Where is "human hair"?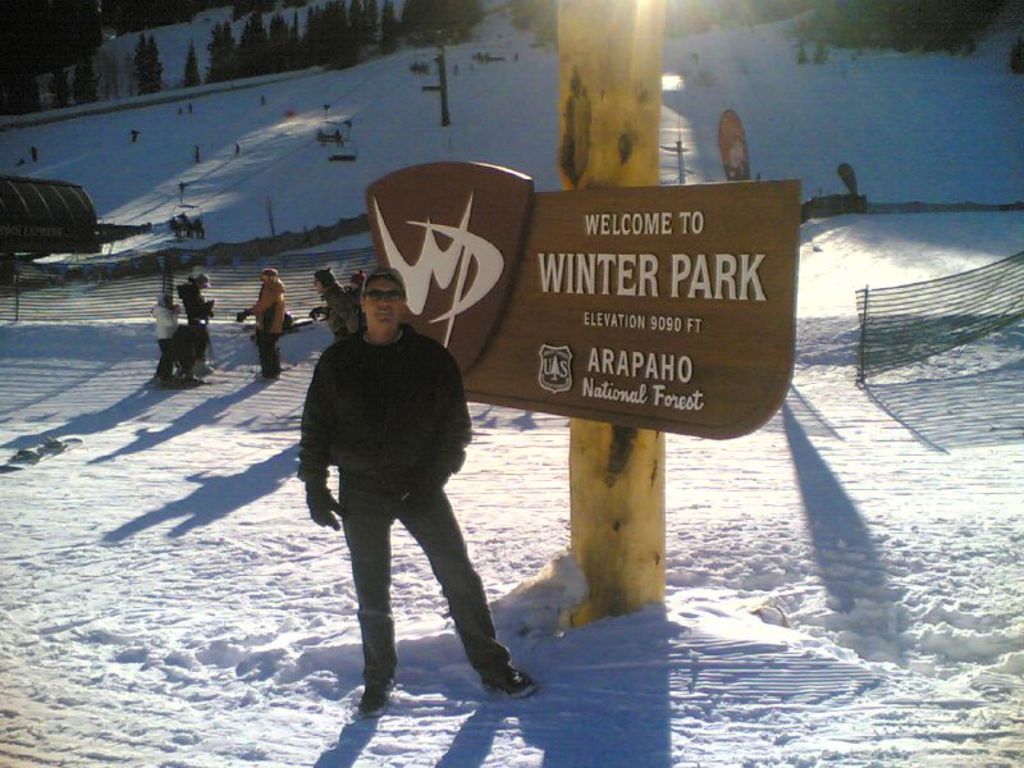
bbox=(156, 294, 173, 310).
